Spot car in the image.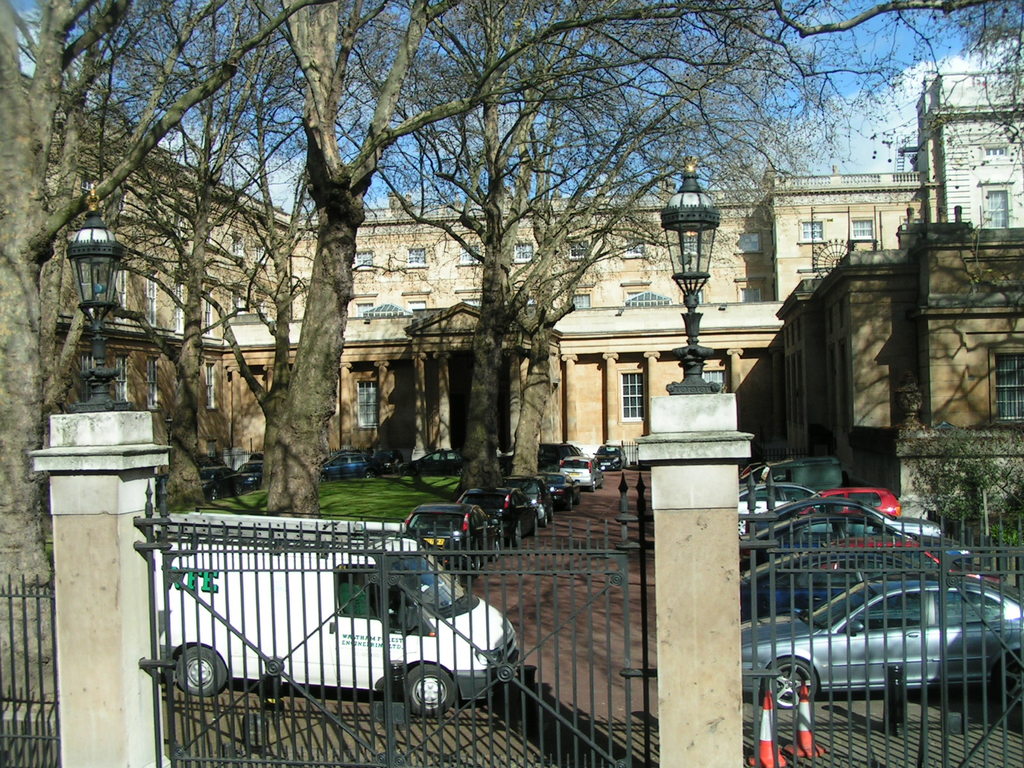
car found at l=560, t=457, r=596, b=486.
